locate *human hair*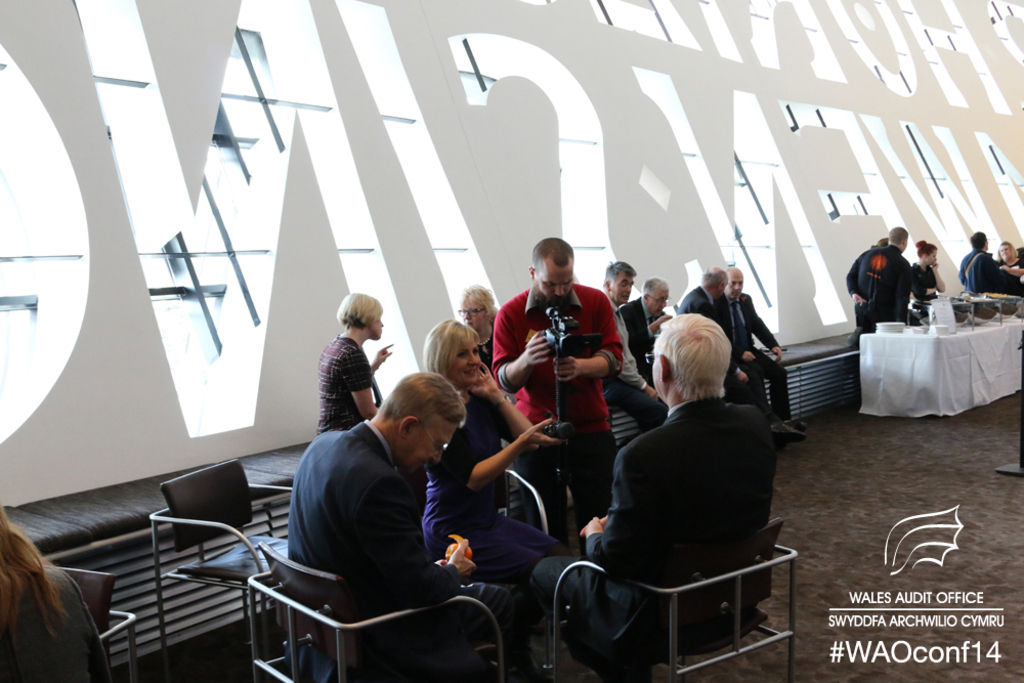
l=889, t=227, r=907, b=245
